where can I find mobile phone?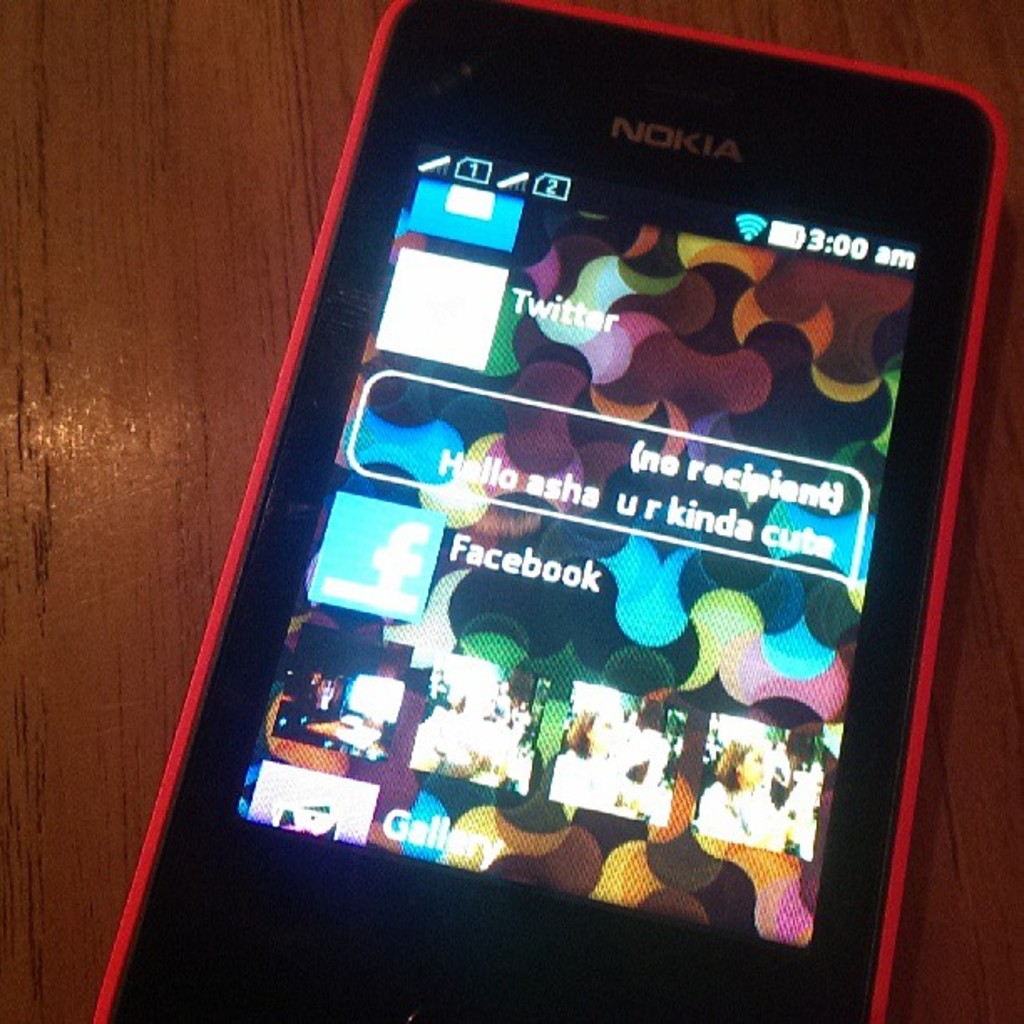
You can find it at (x1=90, y1=0, x2=1012, y2=1022).
